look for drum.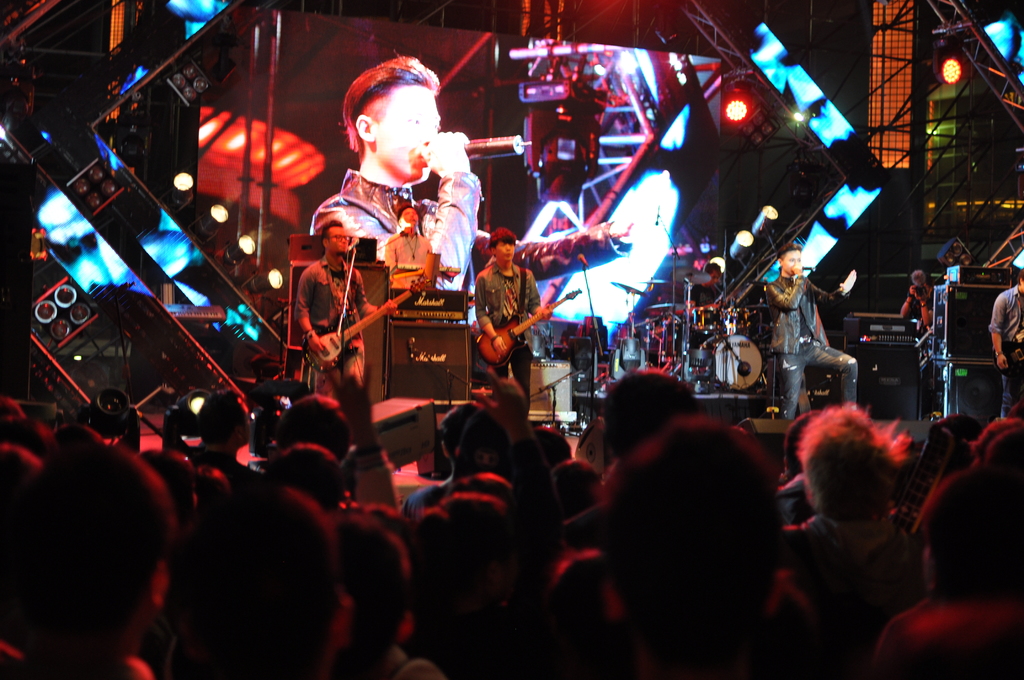
Found: [691, 306, 725, 334].
